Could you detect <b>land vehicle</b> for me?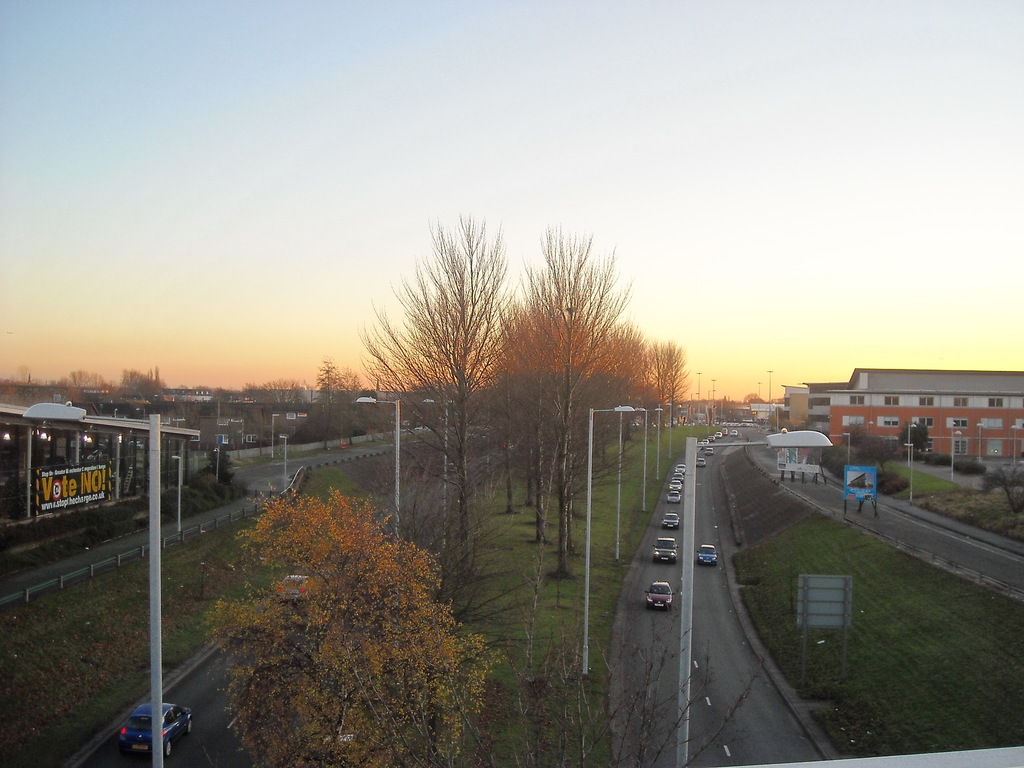
Detection result: region(719, 431, 723, 438).
